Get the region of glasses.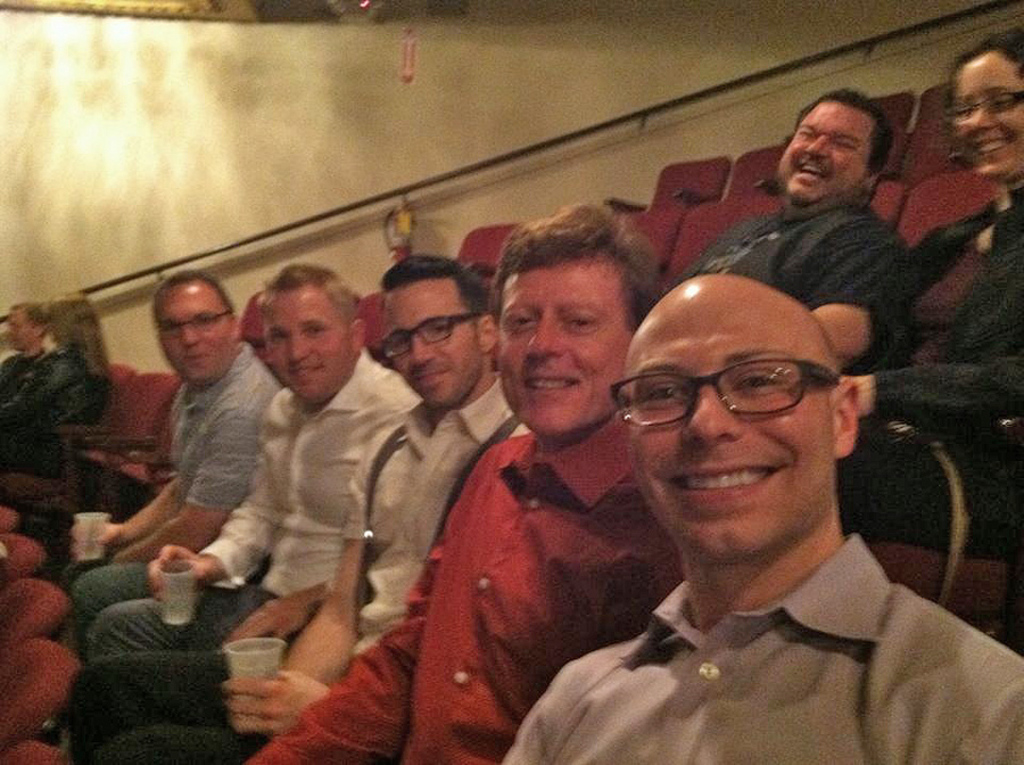
bbox=[156, 305, 232, 344].
